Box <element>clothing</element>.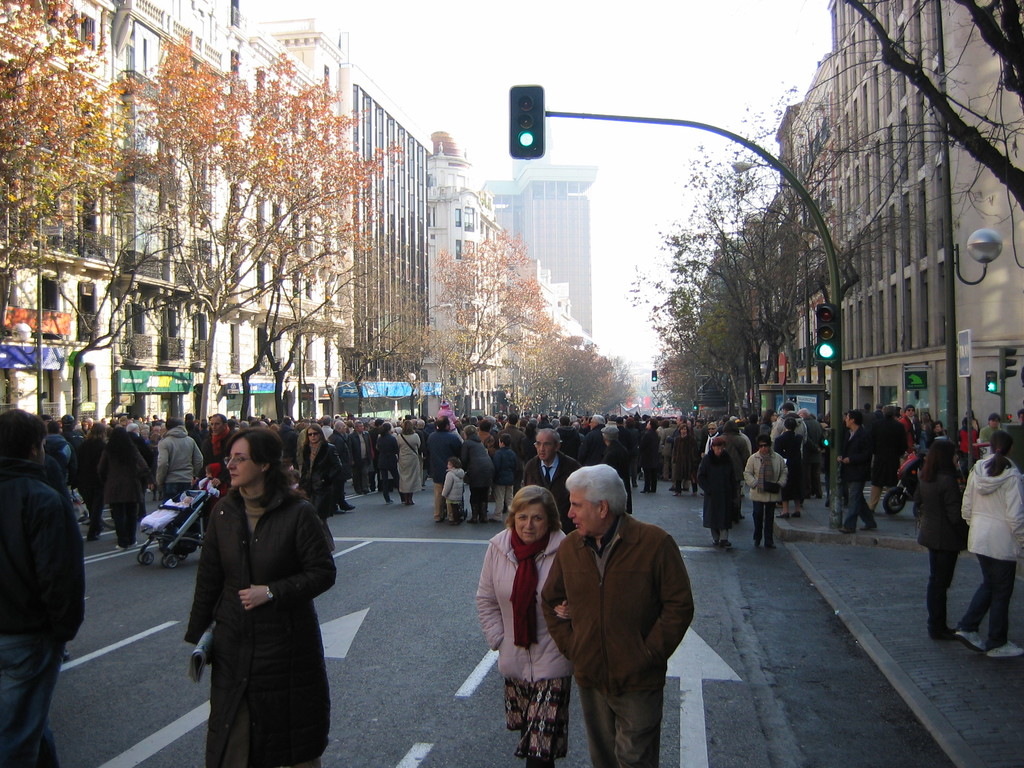
{"x1": 515, "y1": 448, "x2": 585, "y2": 524}.
